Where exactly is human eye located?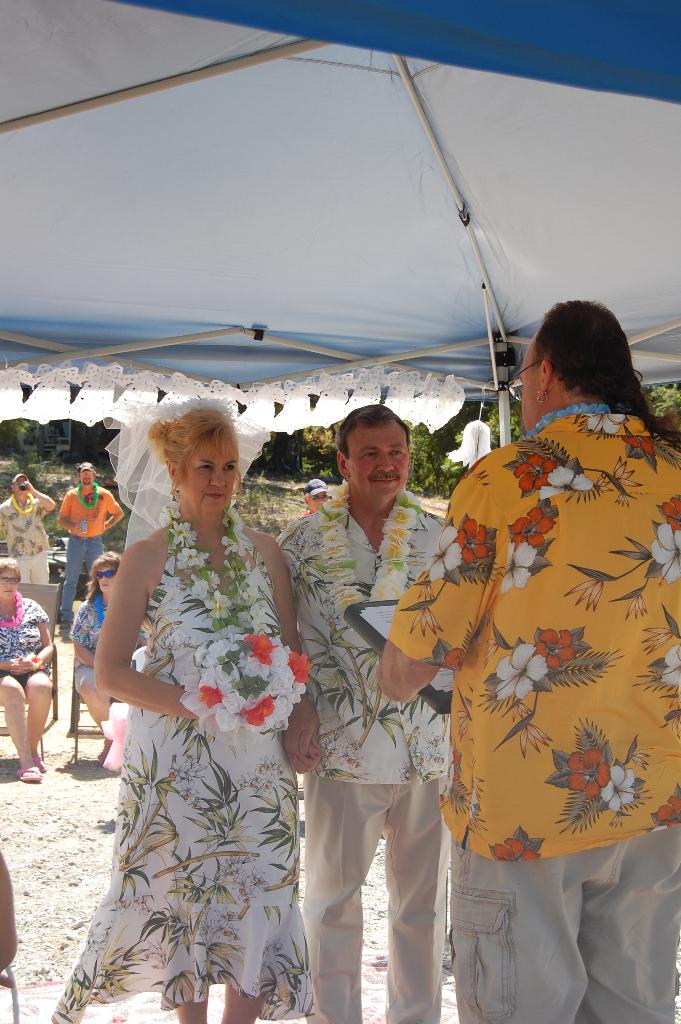
Its bounding box is x1=12 y1=577 x2=19 y2=584.
